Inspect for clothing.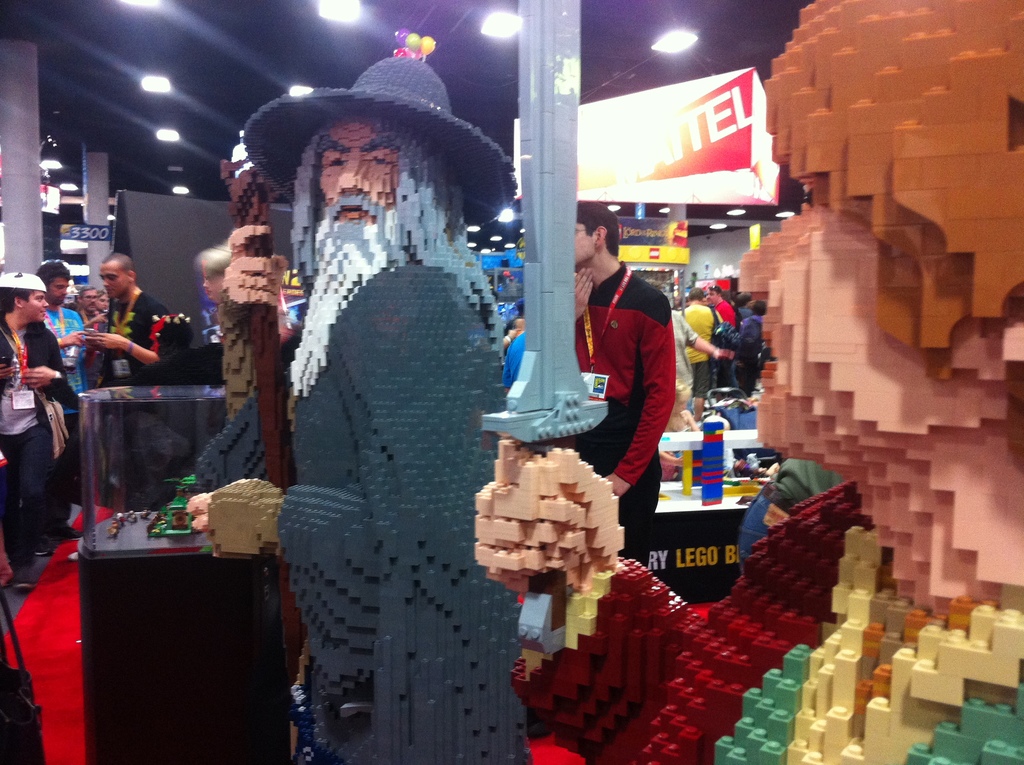
Inspection: {"left": 735, "top": 303, "right": 749, "bottom": 319}.
